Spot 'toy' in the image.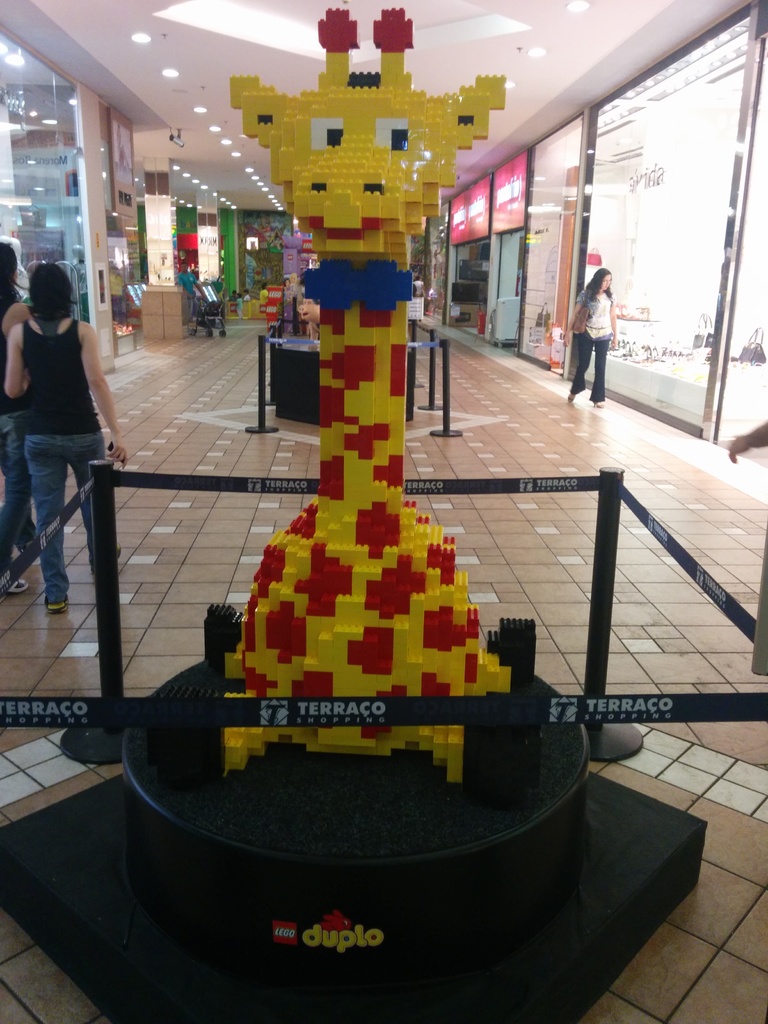
'toy' found at 93:76:607:812.
